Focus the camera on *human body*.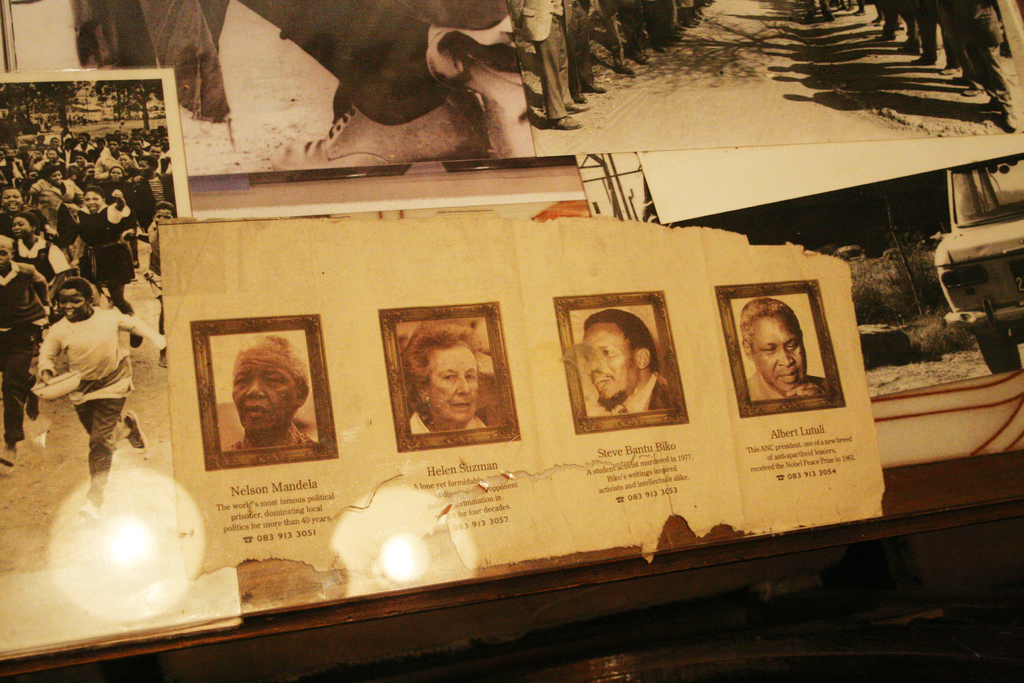
Focus region: 596/368/674/413.
